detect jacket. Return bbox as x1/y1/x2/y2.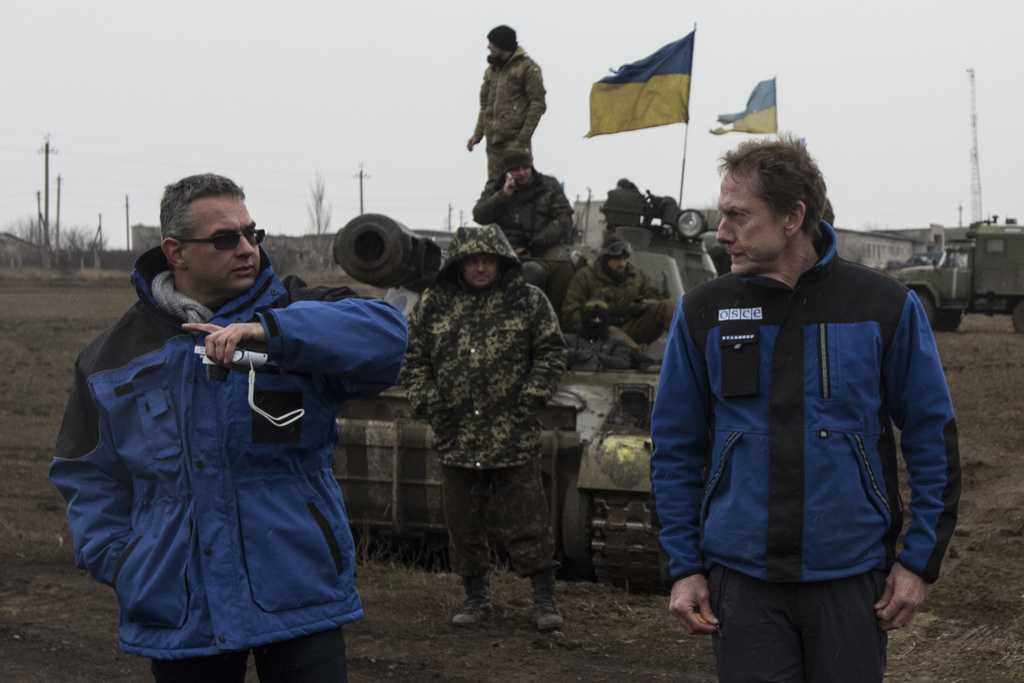
400/223/569/471.
